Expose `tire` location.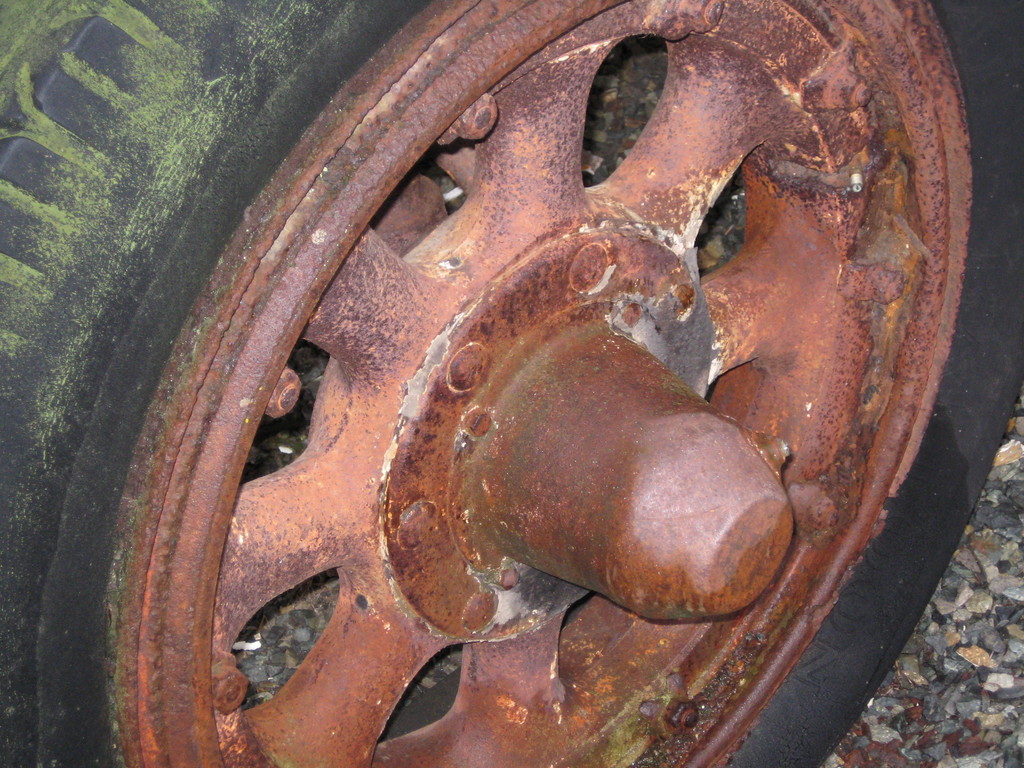
Exposed at crop(100, 0, 954, 762).
